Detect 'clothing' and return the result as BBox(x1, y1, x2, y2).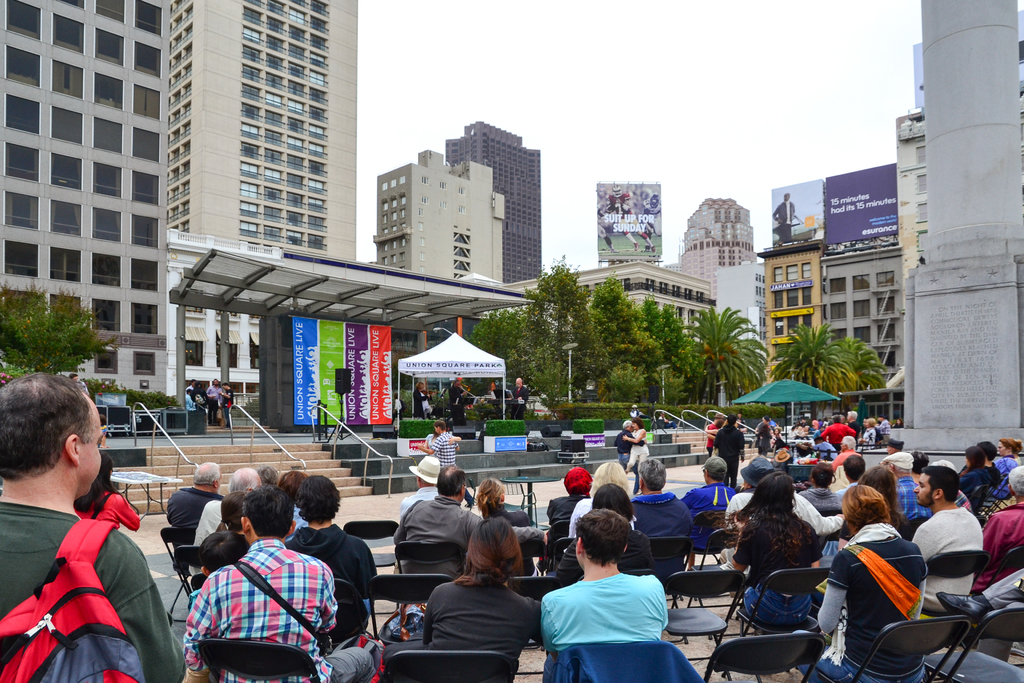
BBox(914, 470, 930, 504).
